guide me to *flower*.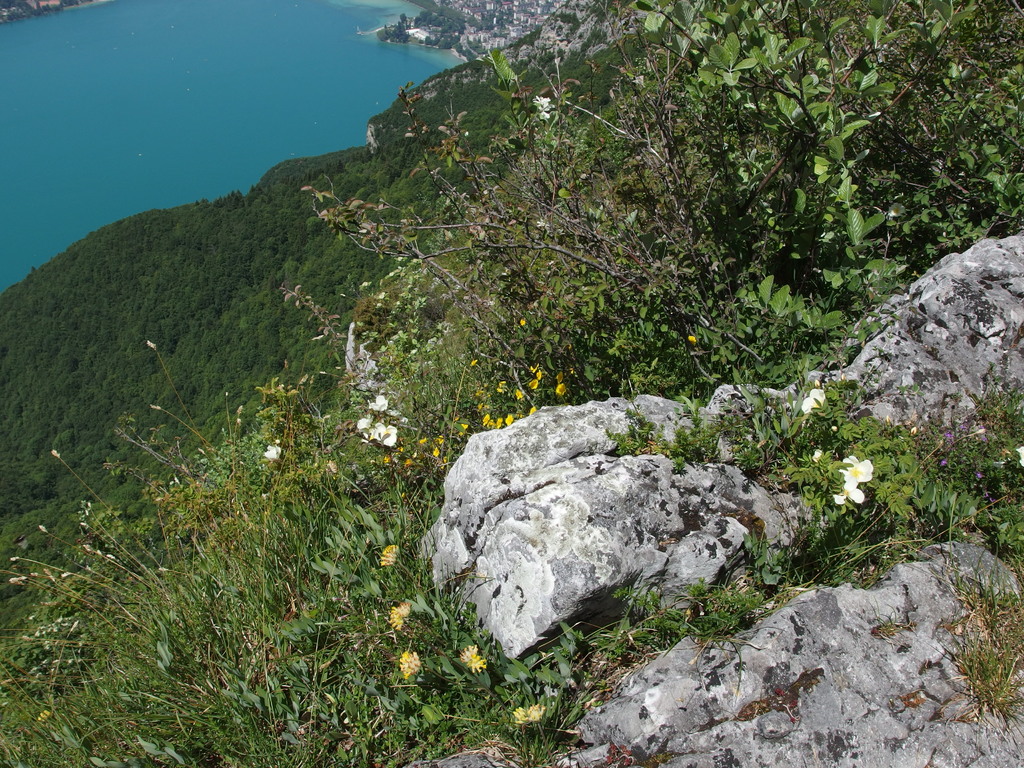
Guidance: BBox(810, 447, 826, 463).
